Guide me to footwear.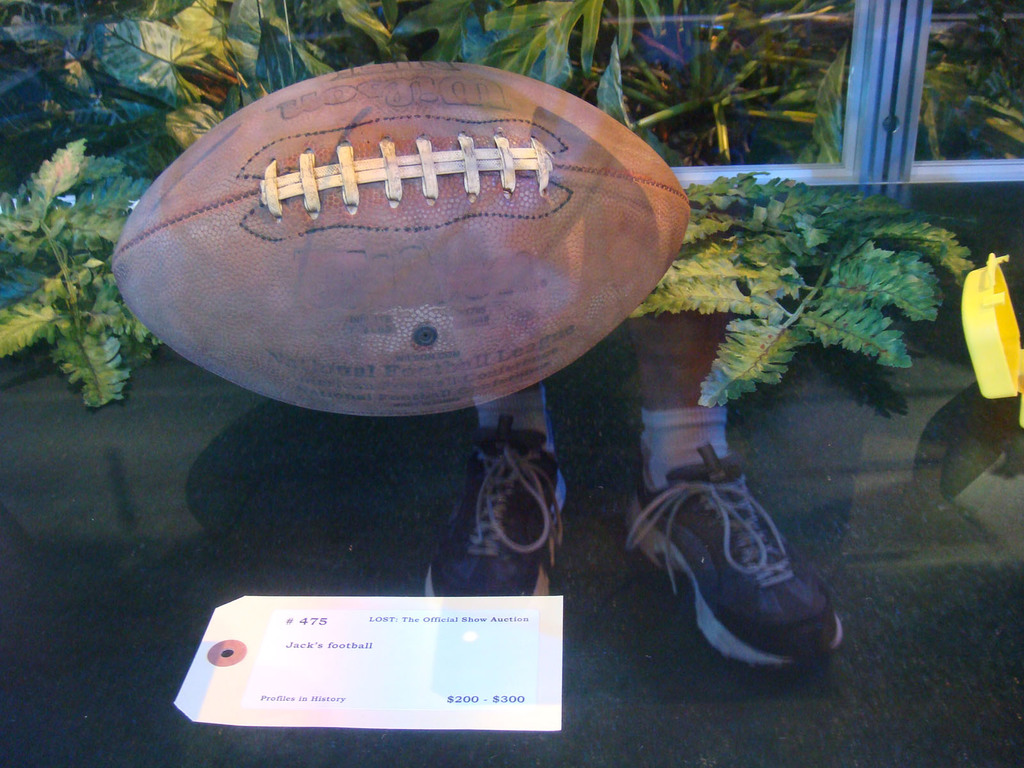
Guidance: bbox(419, 410, 571, 600).
